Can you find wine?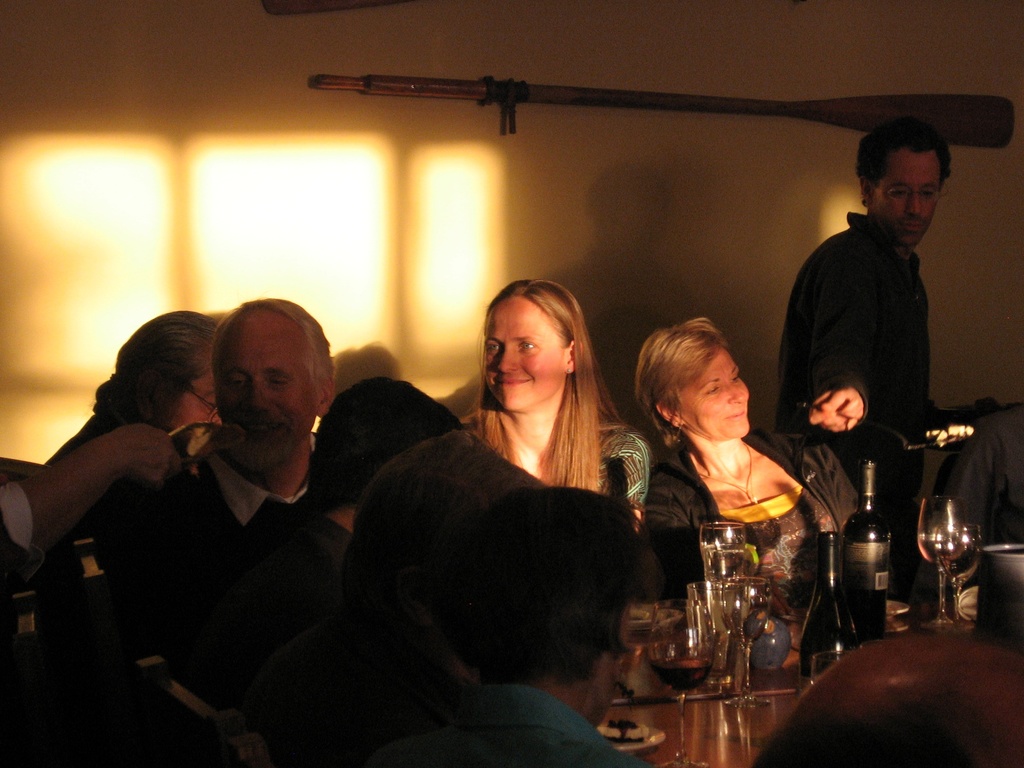
Yes, bounding box: left=838, top=457, right=884, bottom=638.
